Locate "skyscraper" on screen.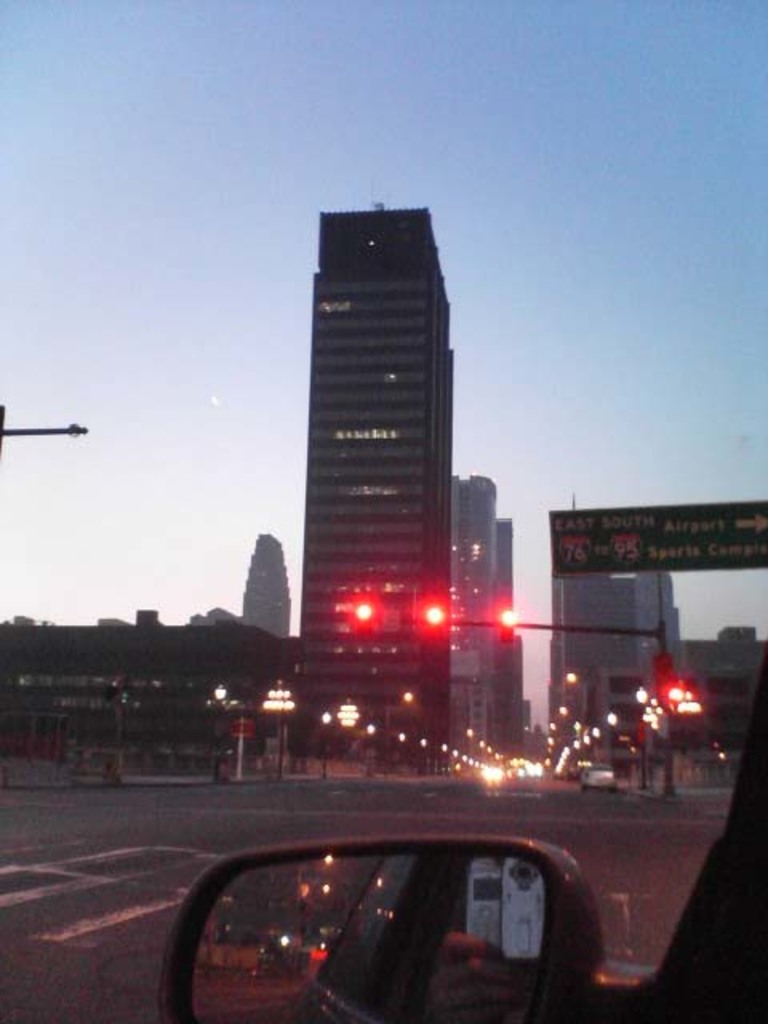
On screen at [230, 523, 290, 632].
